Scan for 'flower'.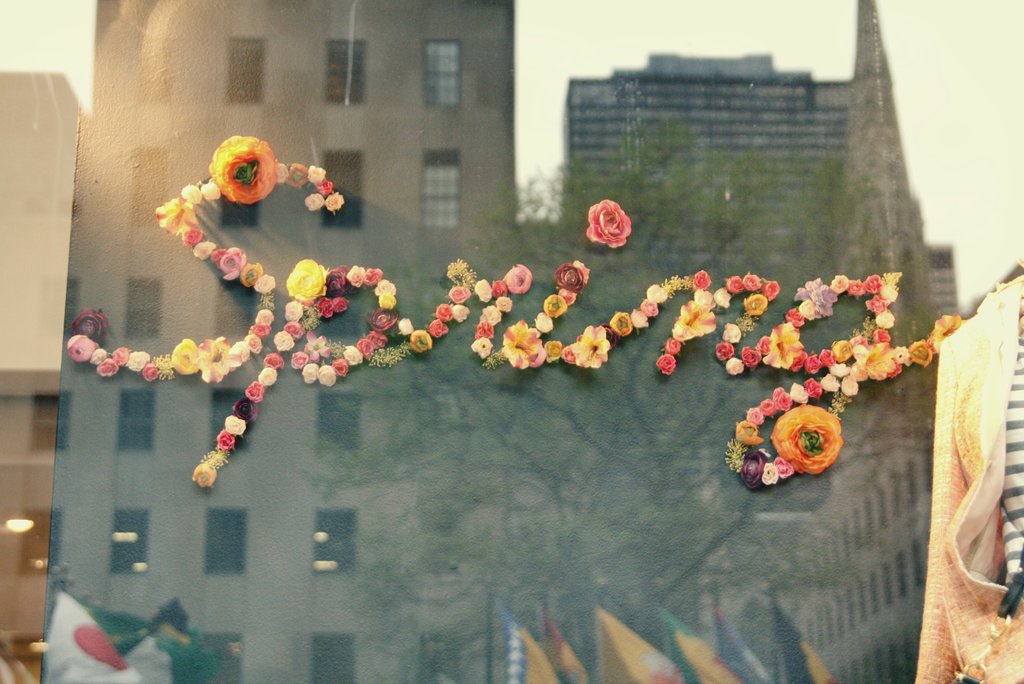
Scan result: (502,268,531,290).
